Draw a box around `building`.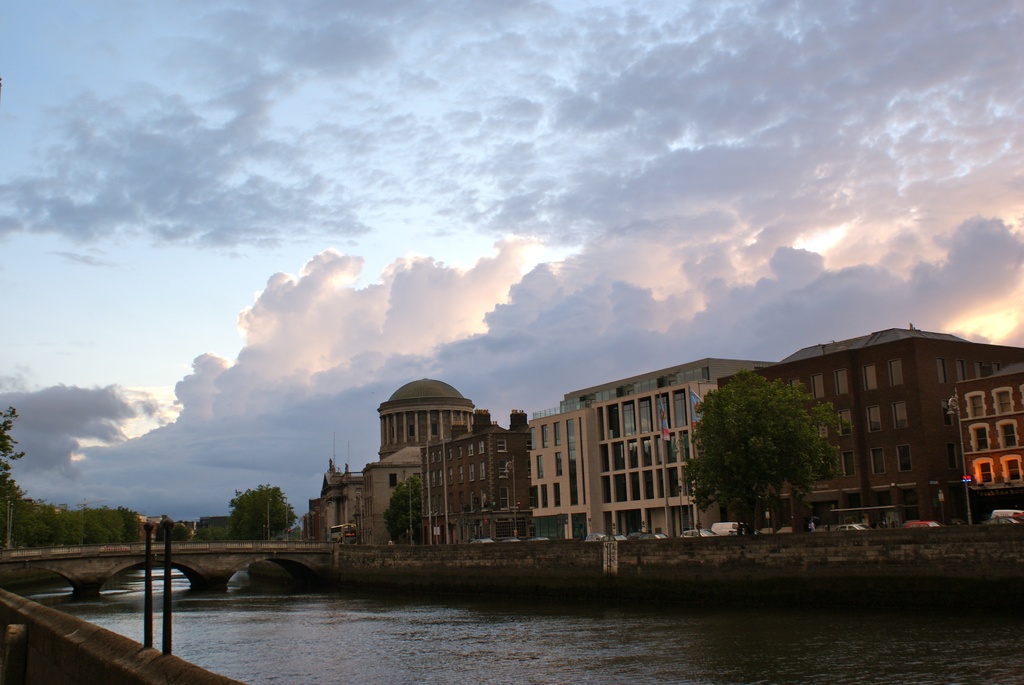
(x1=421, y1=405, x2=530, y2=545).
